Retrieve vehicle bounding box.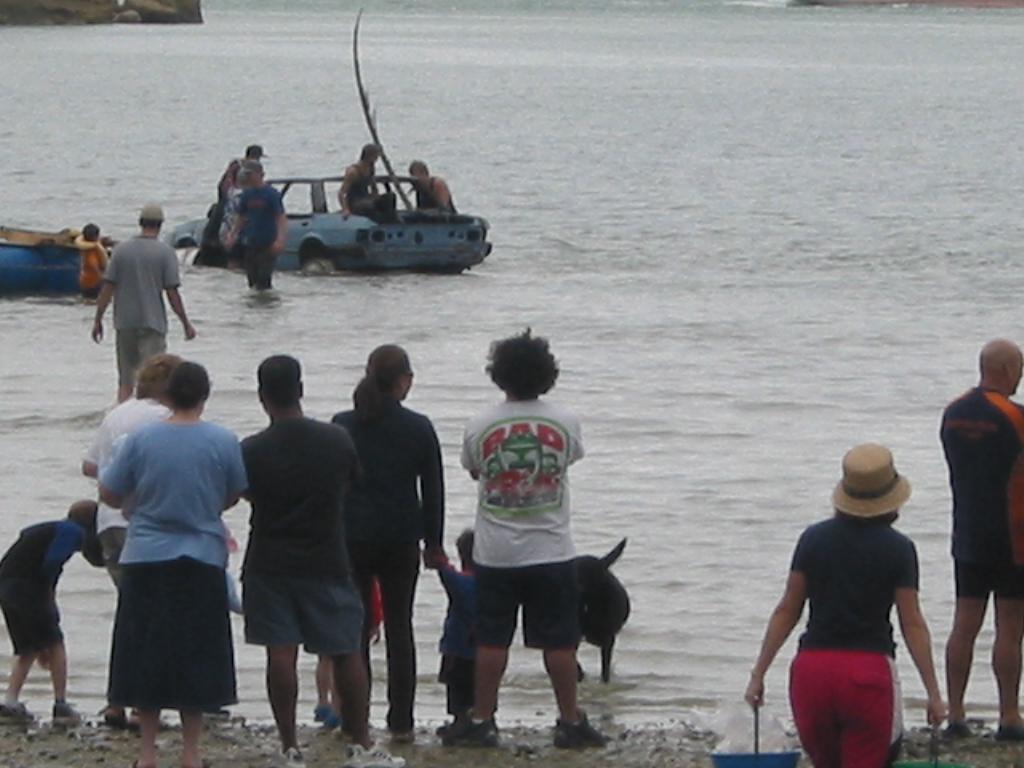
Bounding box: crop(188, 131, 497, 277).
